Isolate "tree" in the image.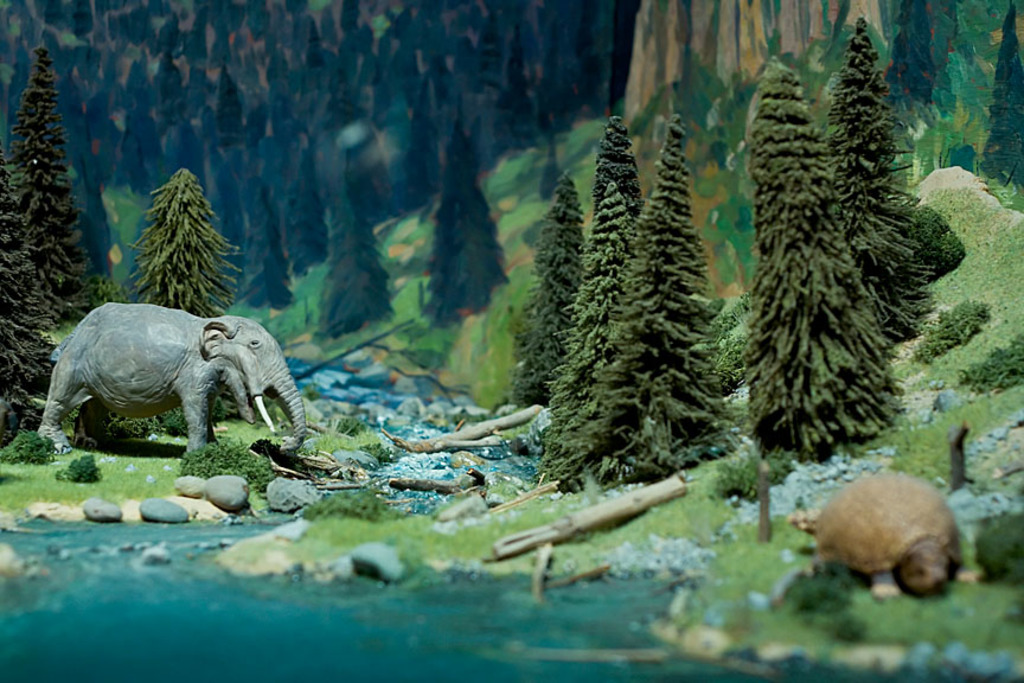
Isolated region: x1=582 y1=117 x2=742 y2=483.
